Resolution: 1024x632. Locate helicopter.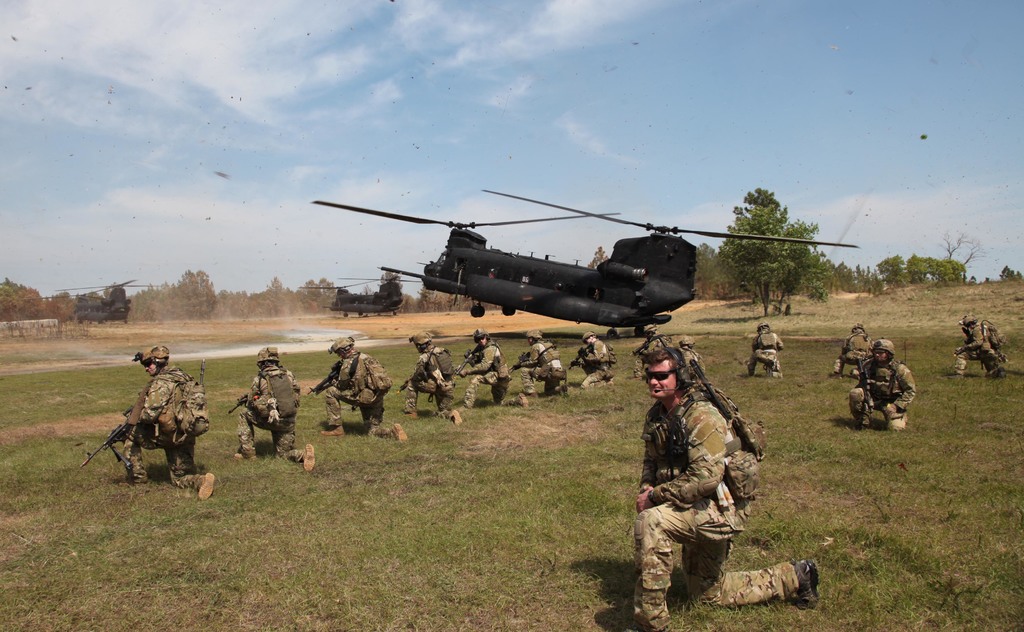
x1=308, y1=184, x2=861, y2=343.
